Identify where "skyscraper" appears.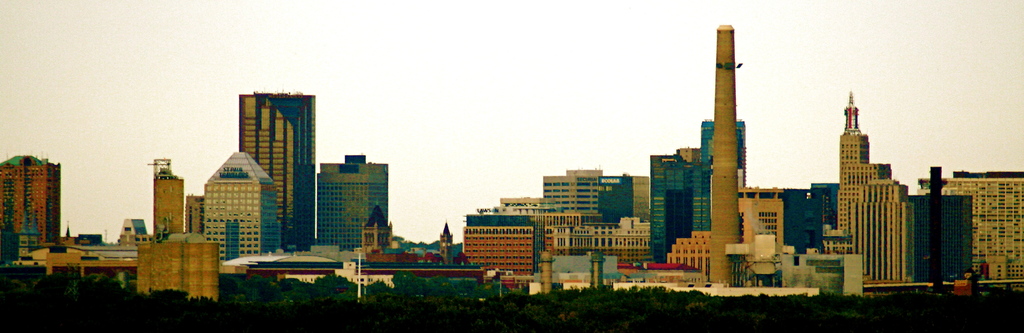
Appears at 148,154,189,234.
